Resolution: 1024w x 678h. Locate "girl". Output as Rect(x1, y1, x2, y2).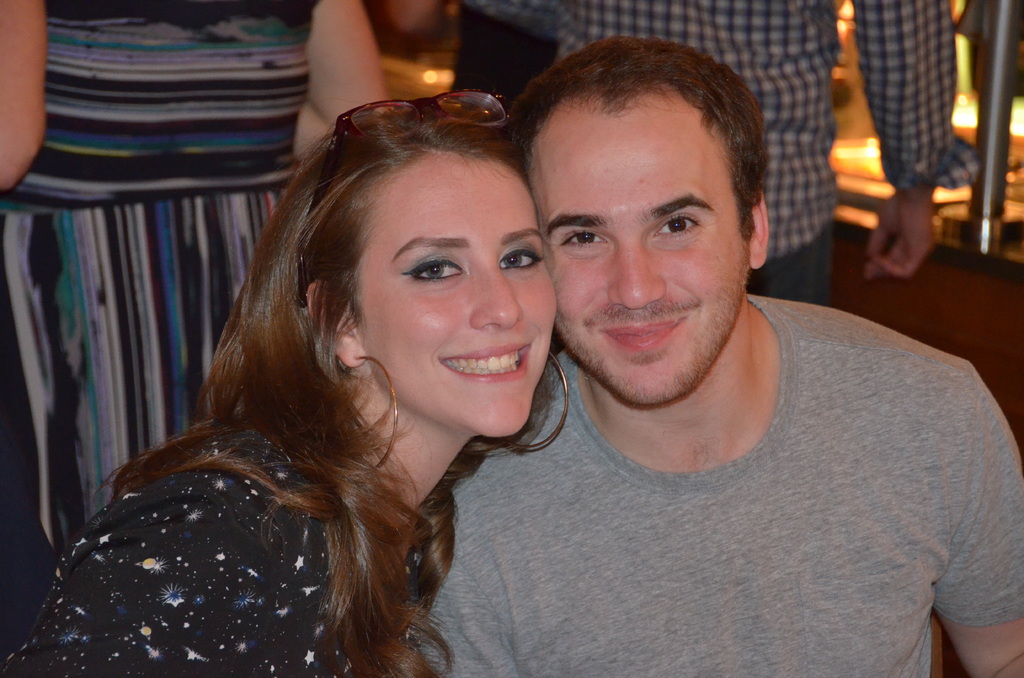
Rect(0, 90, 570, 677).
